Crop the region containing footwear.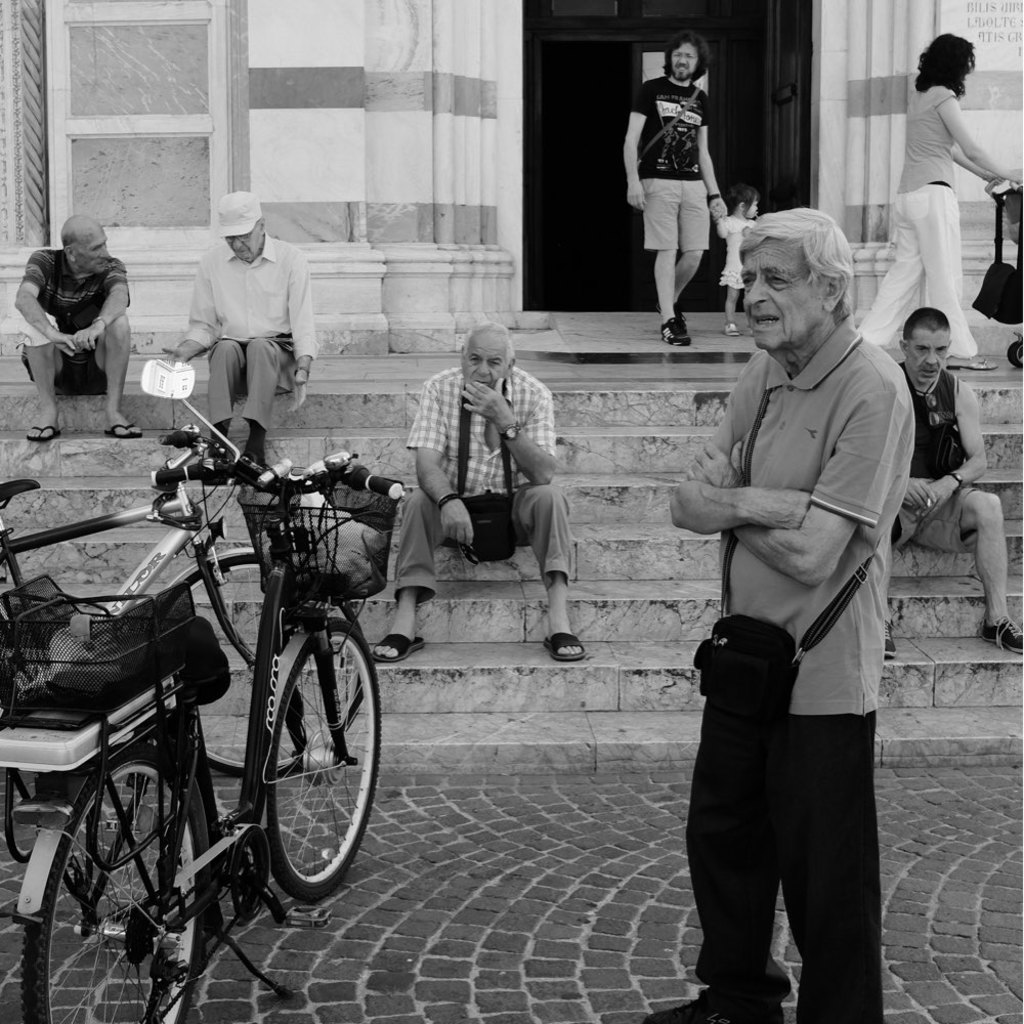
Crop region: 658,298,685,316.
